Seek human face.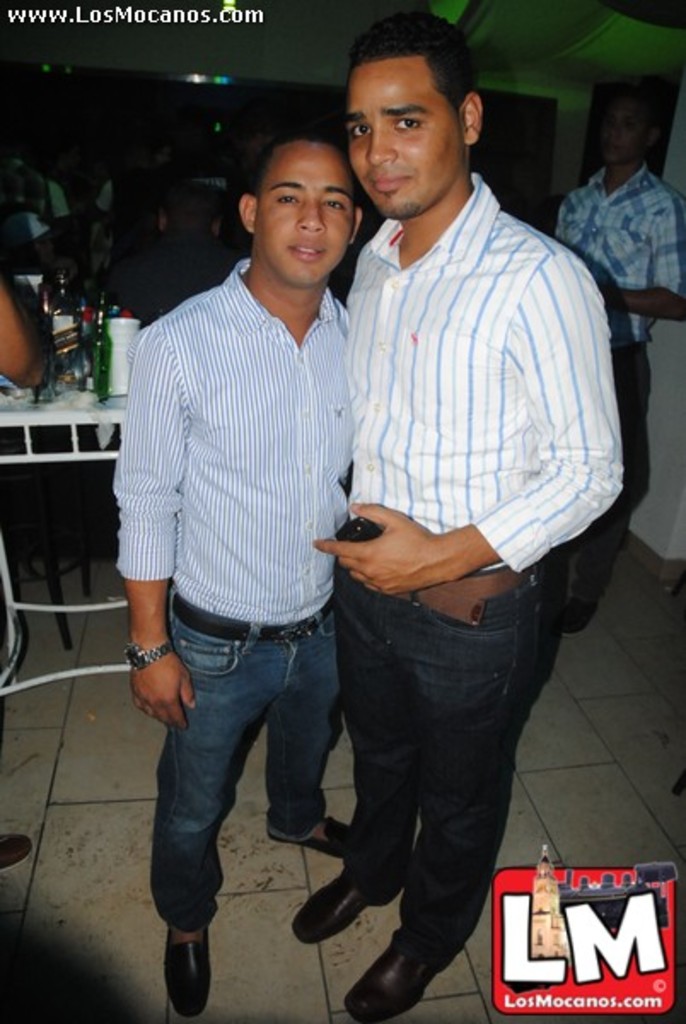
detection(597, 99, 645, 169).
